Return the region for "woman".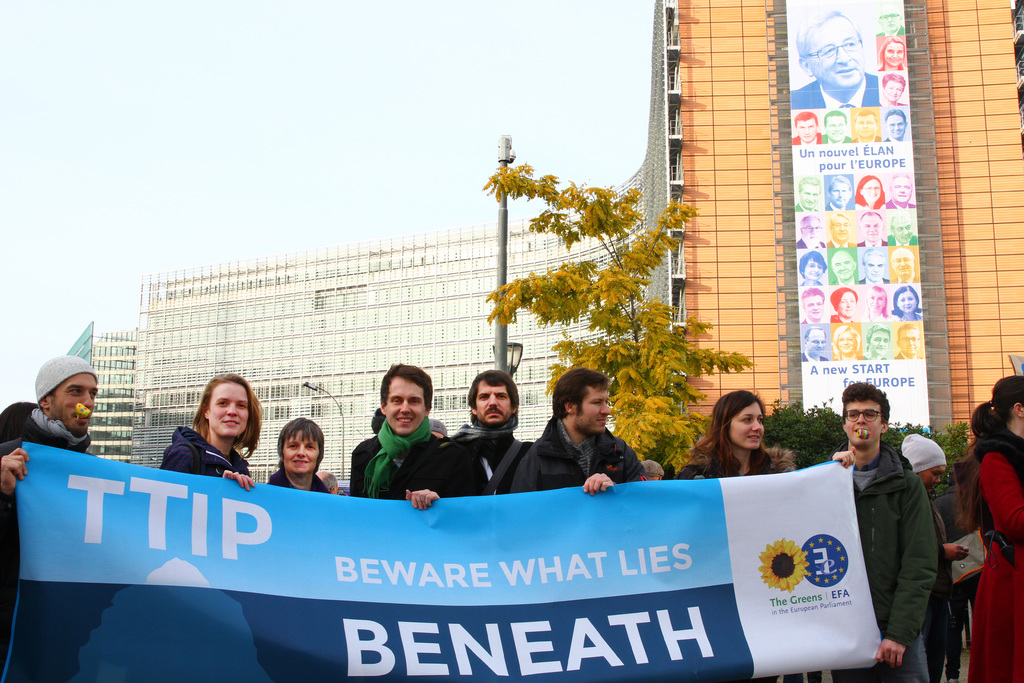
796,253,824,283.
